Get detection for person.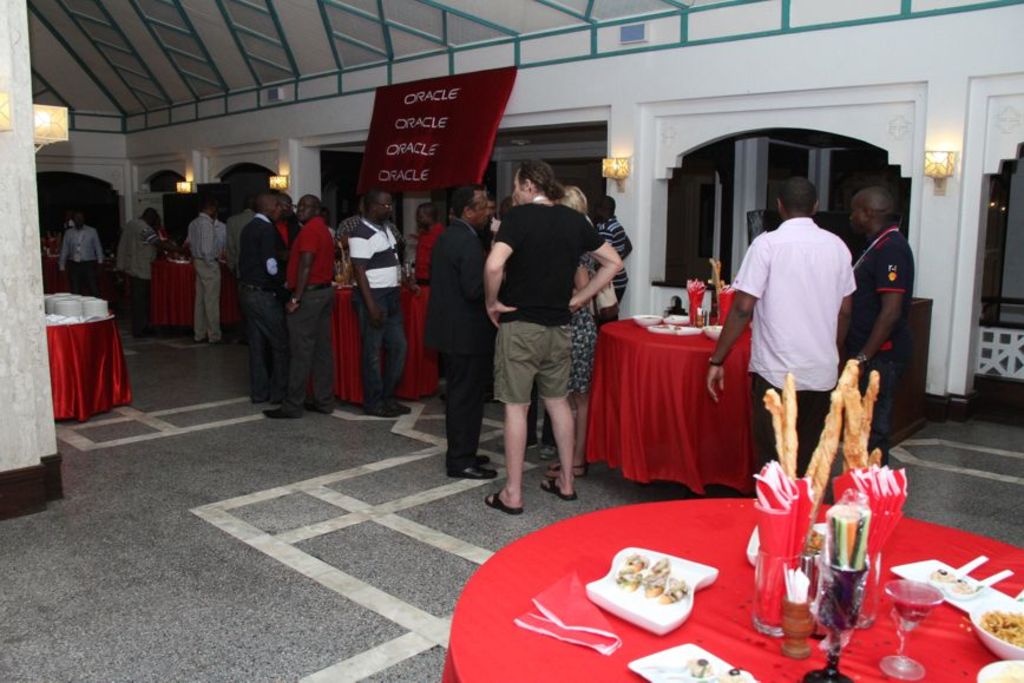
Detection: (707, 175, 855, 487).
